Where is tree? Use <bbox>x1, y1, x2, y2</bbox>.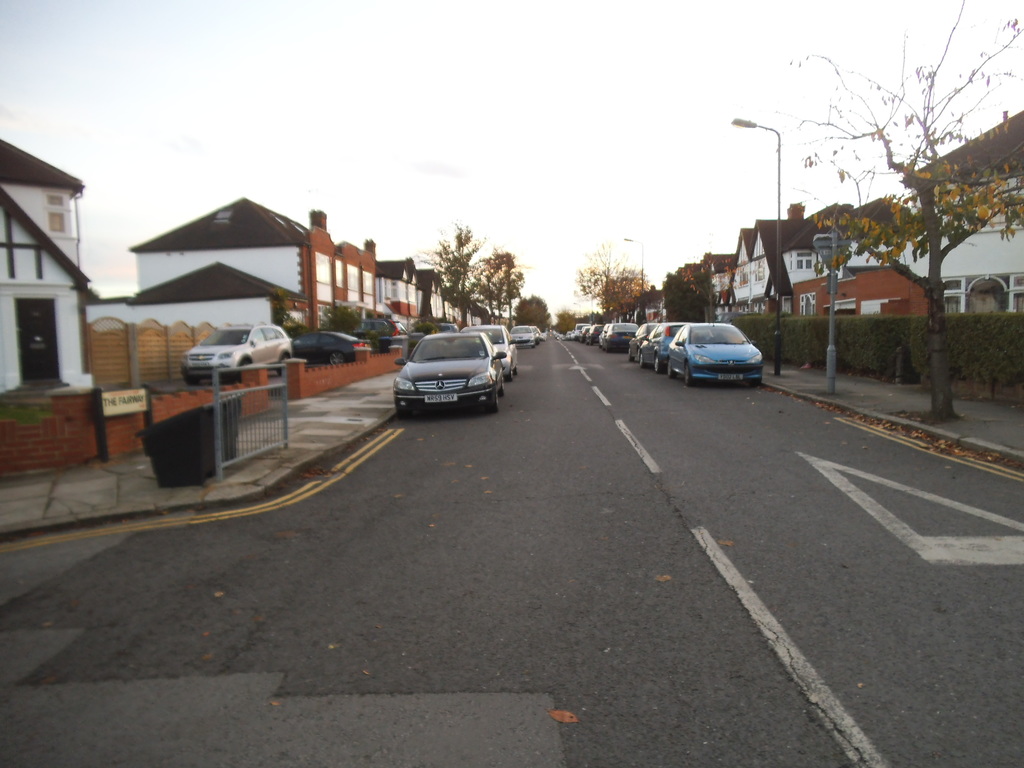
<bbox>755, 38, 1013, 362</bbox>.
